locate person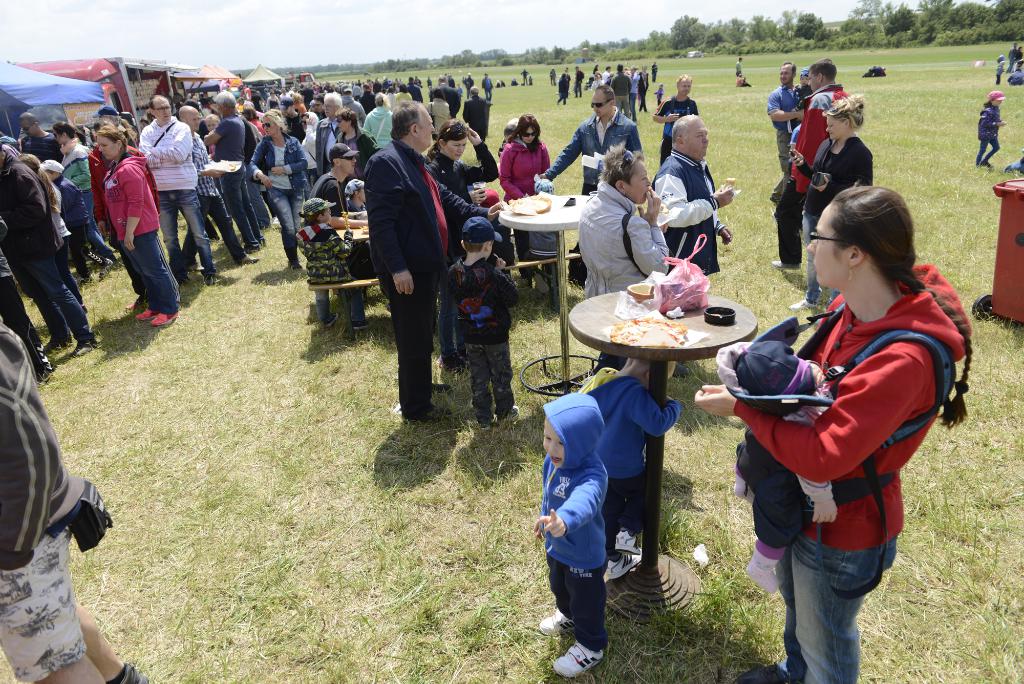
bbox=(498, 112, 552, 284)
